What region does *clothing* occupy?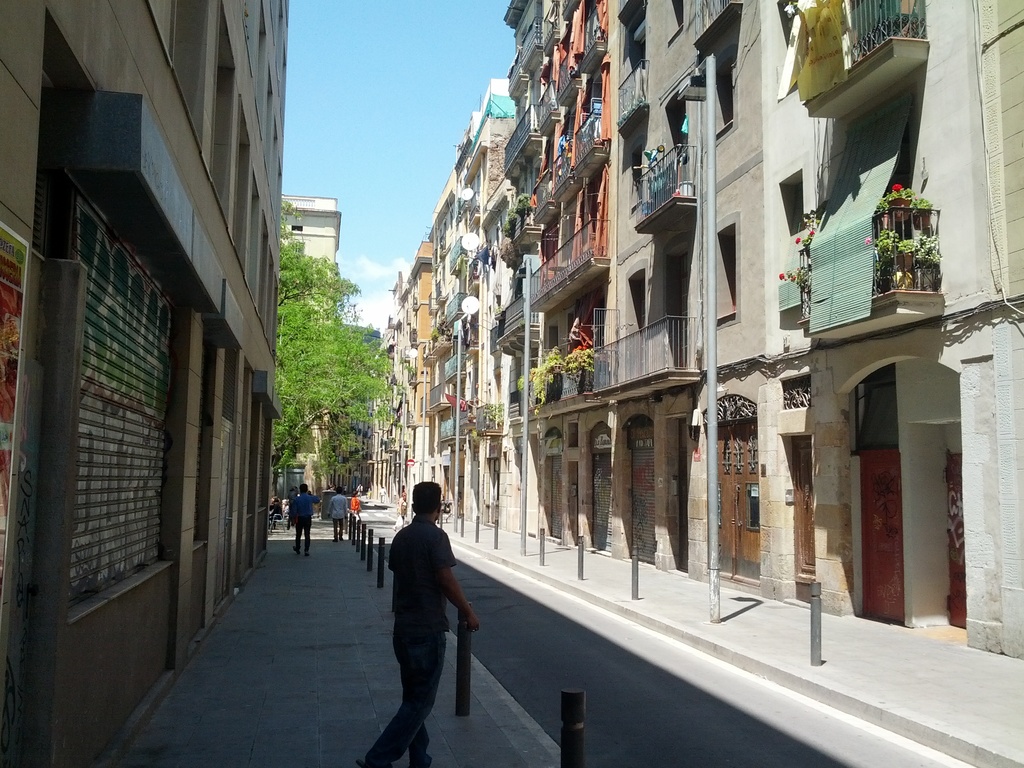
366 519 459 765.
